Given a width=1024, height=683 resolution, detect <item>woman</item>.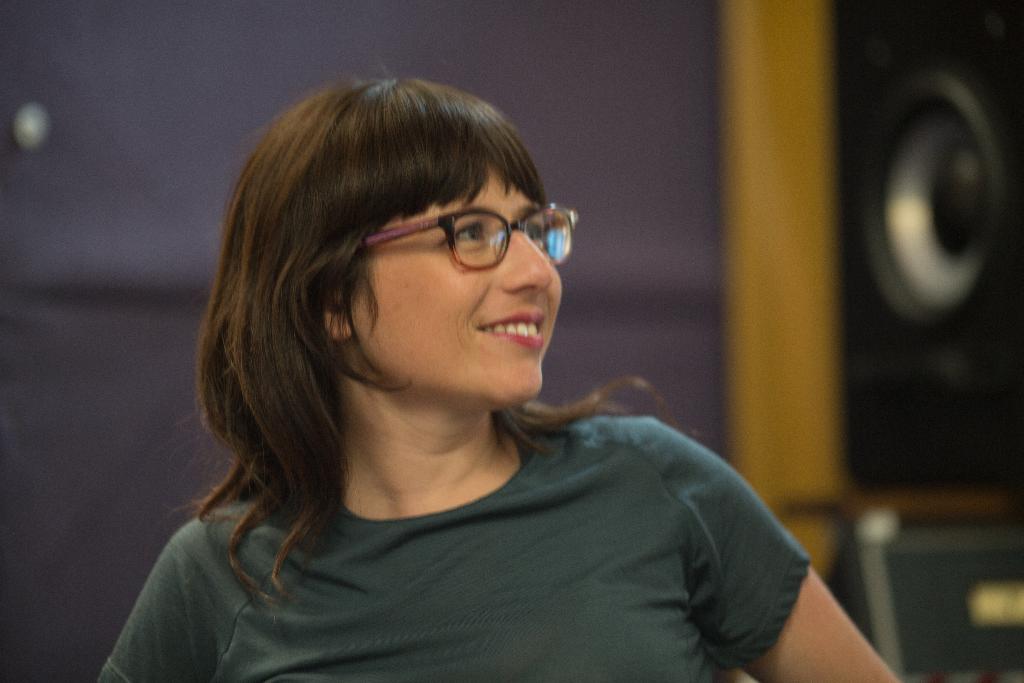
box=[117, 73, 812, 675].
